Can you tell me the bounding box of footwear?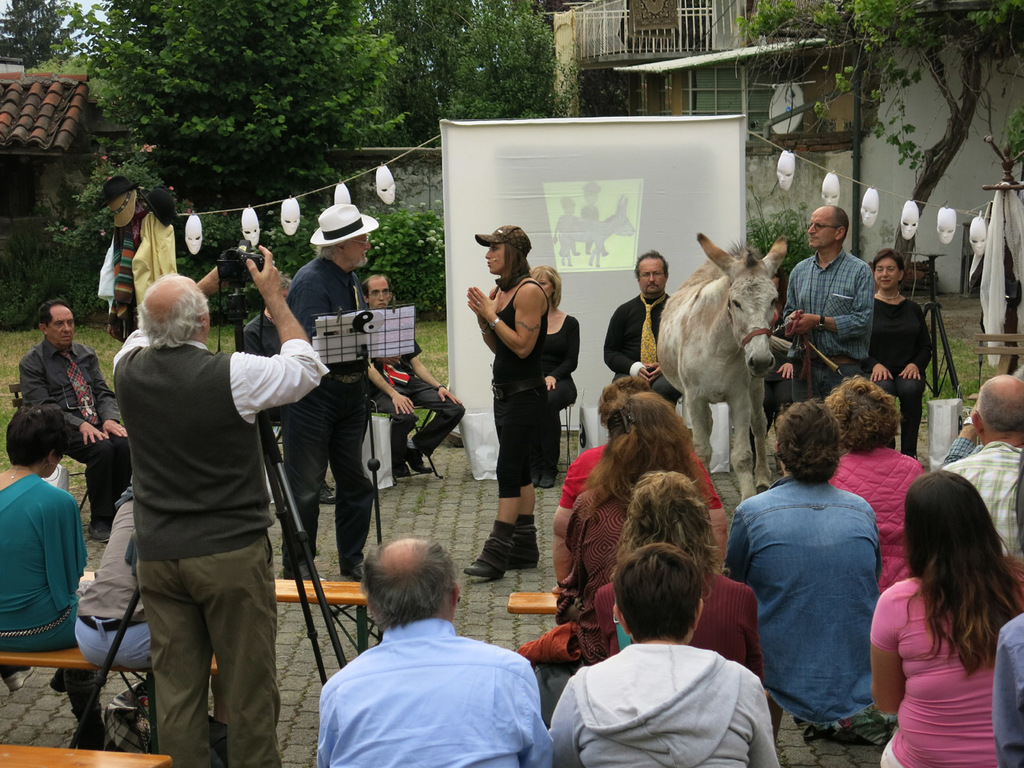
box=[7, 661, 34, 690].
